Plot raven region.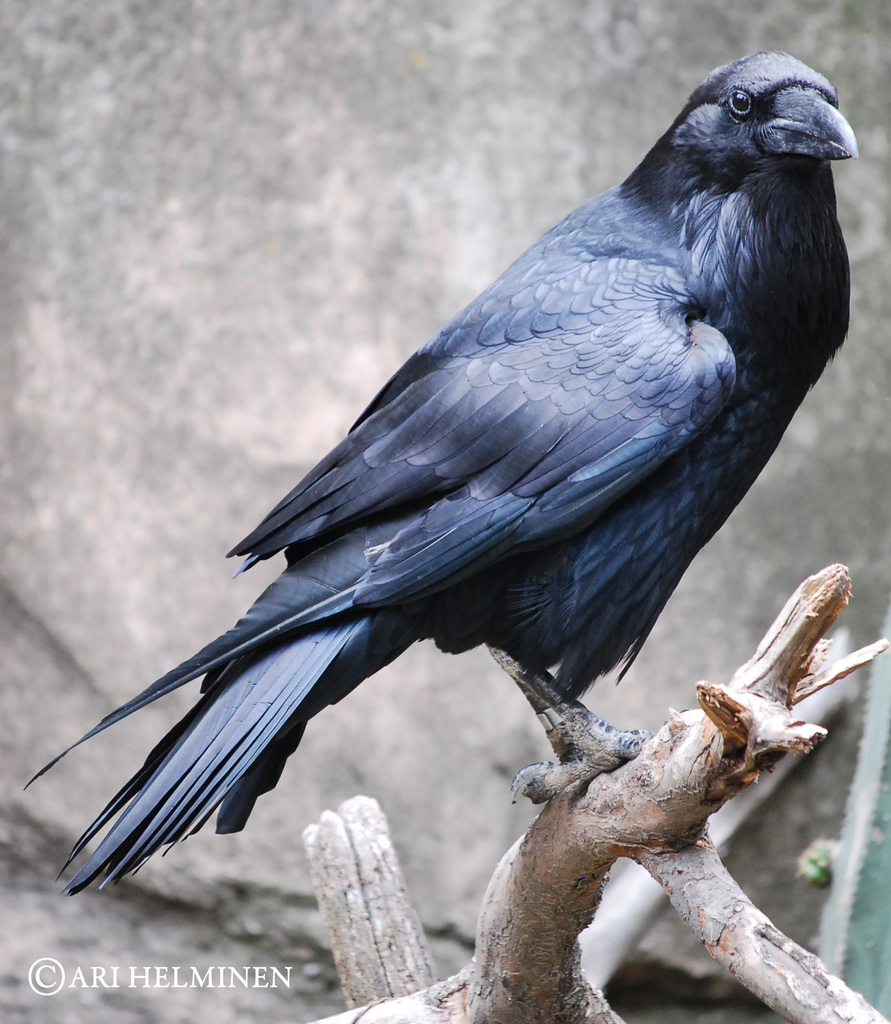
Plotted at 47,84,824,911.
